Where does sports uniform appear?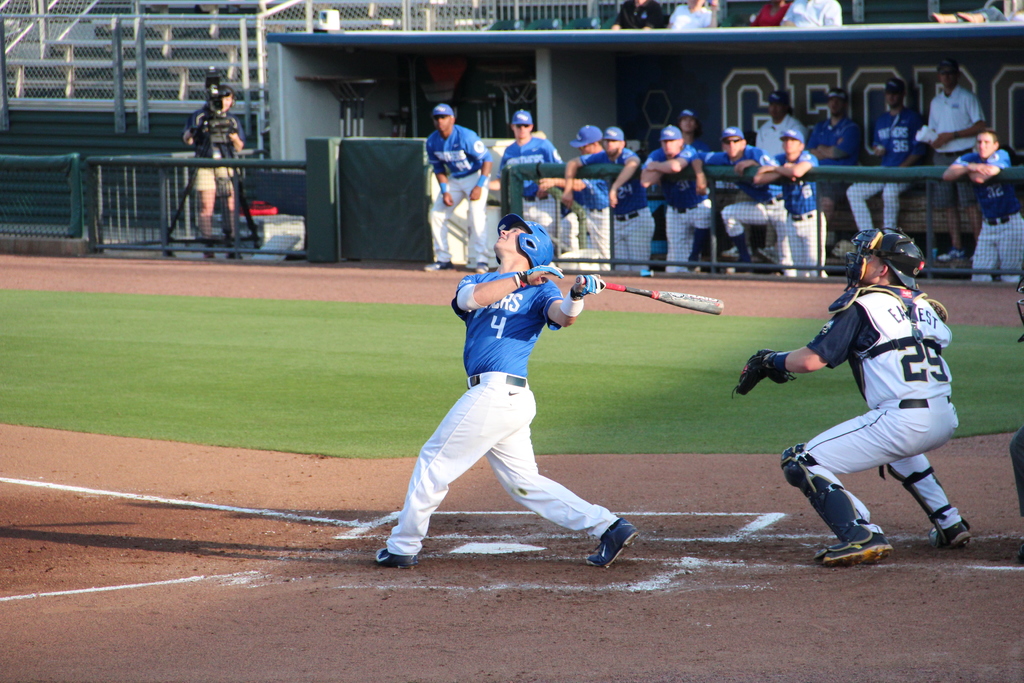
Appears at <box>420,121,492,268</box>.
